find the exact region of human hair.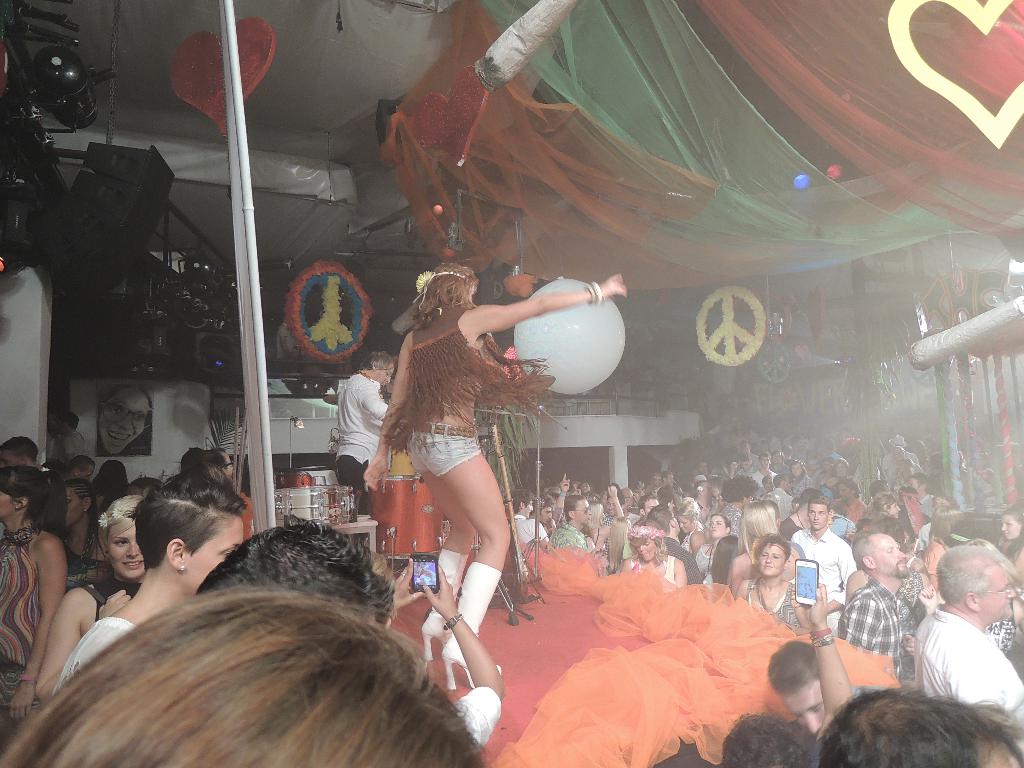
Exact region: locate(193, 511, 399, 632).
